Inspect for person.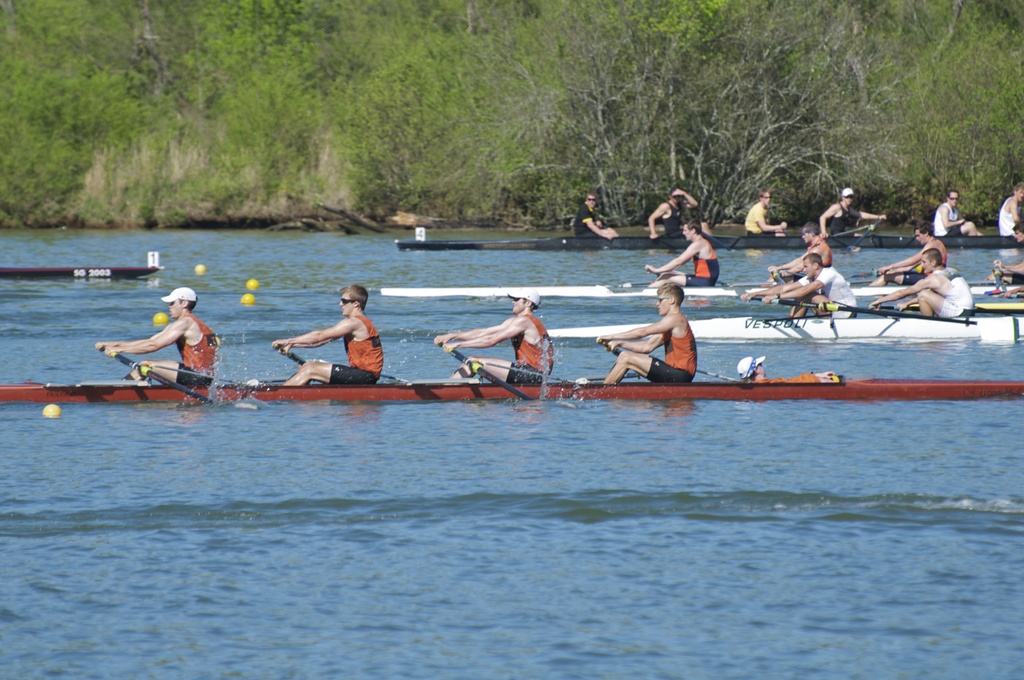
Inspection: [643, 223, 740, 286].
